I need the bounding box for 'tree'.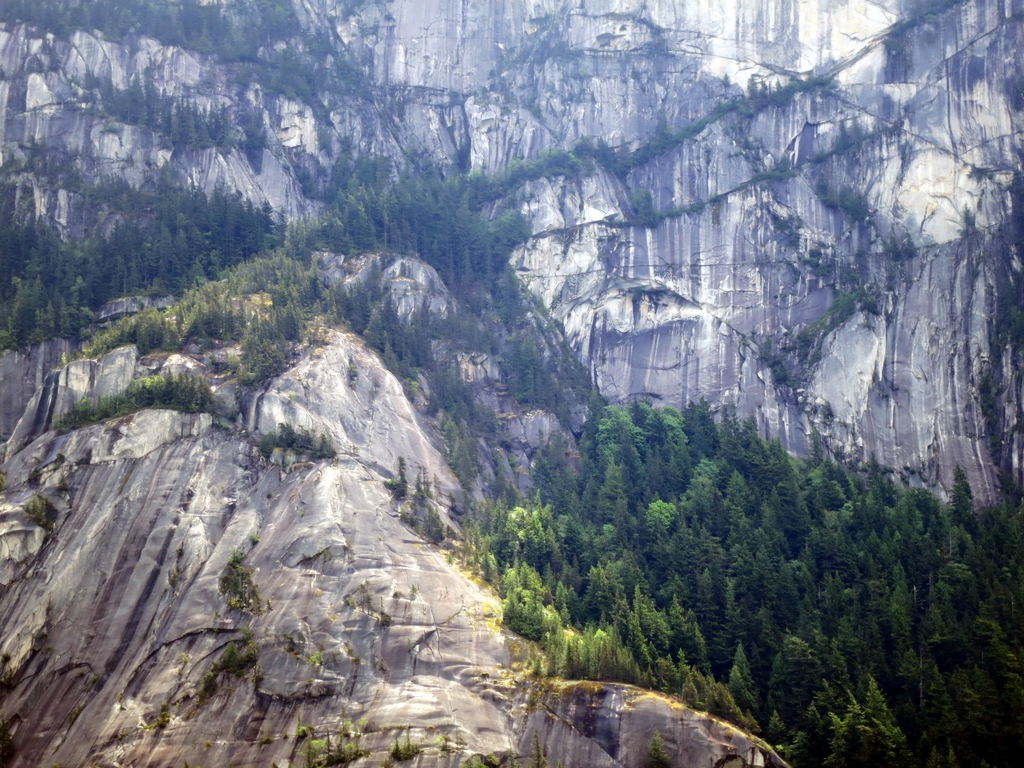
Here it is: [left=419, top=463, right=432, bottom=500].
